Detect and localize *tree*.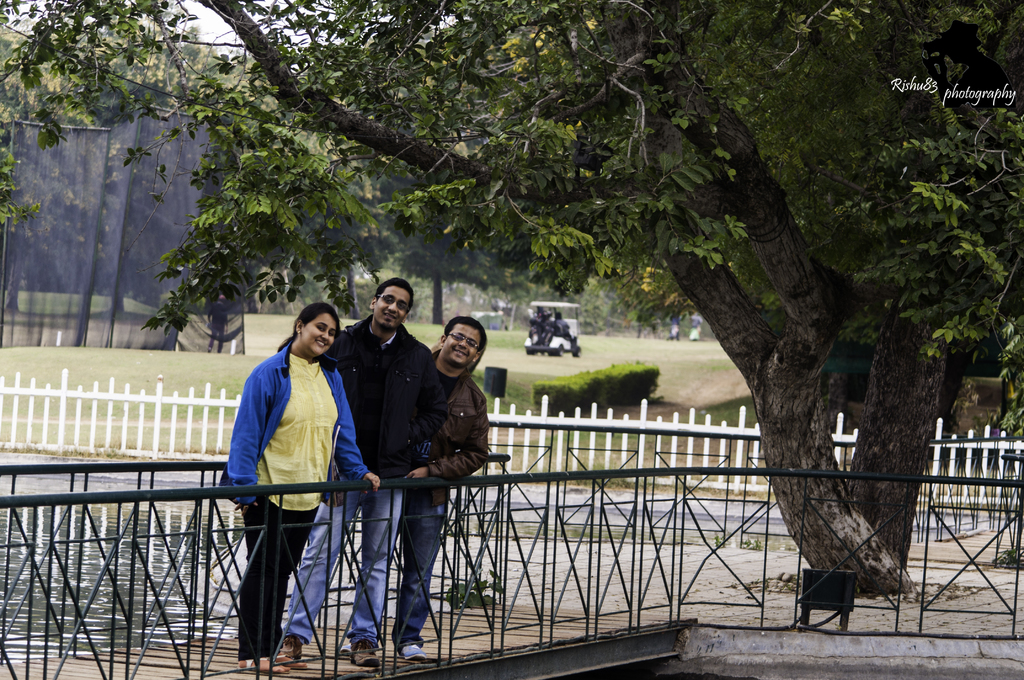
Localized at region(619, 66, 947, 608).
